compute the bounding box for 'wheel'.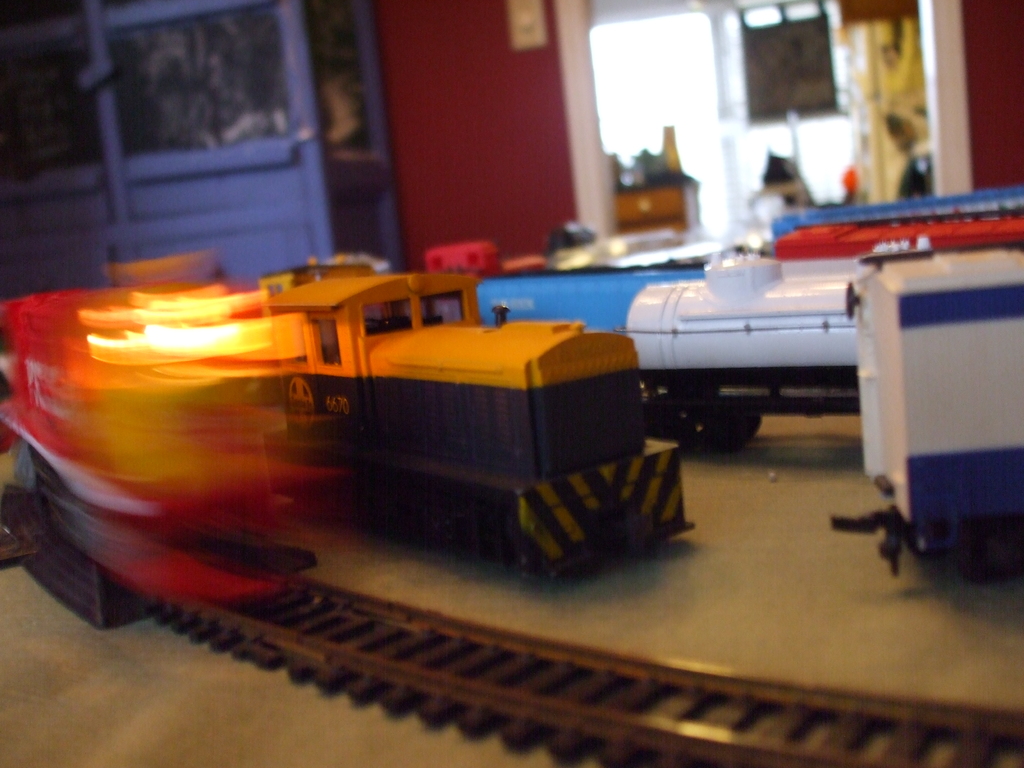
{"x1": 738, "y1": 408, "x2": 759, "y2": 438}.
